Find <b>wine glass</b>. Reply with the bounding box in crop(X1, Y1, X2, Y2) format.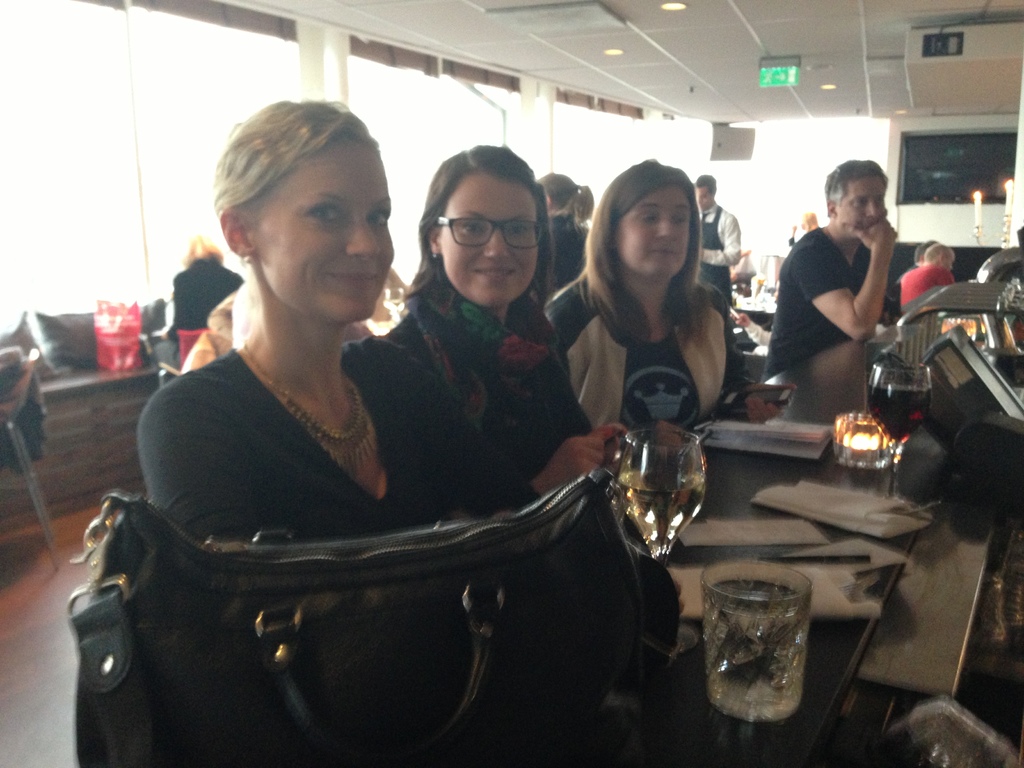
crop(868, 356, 936, 499).
